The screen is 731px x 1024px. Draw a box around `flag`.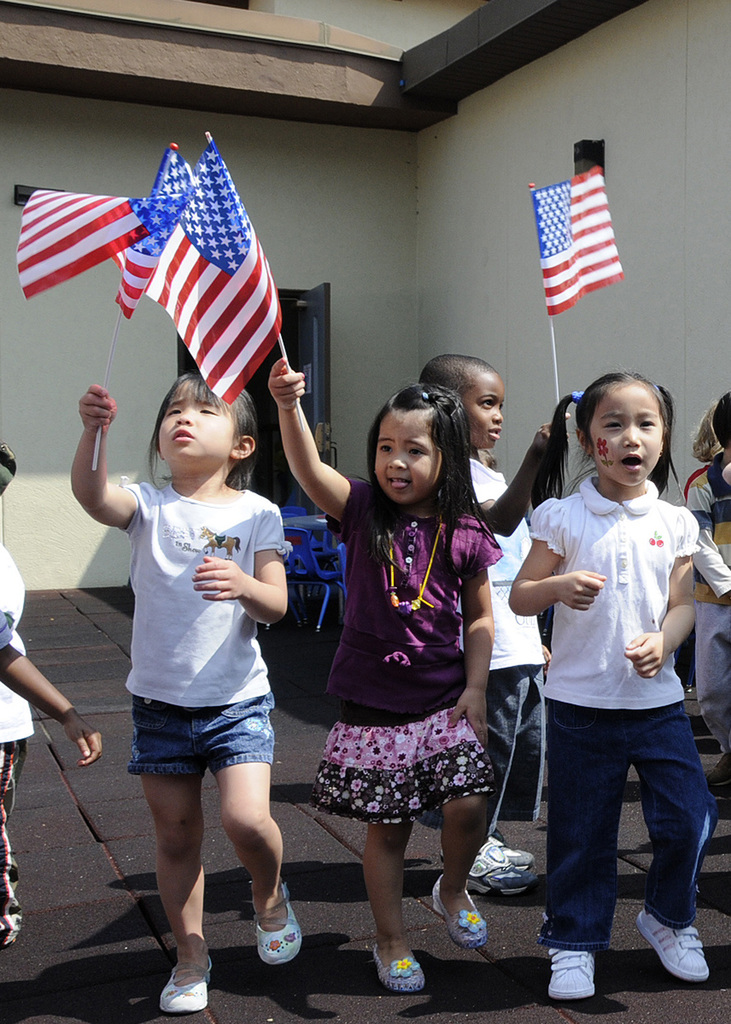
left=110, top=140, right=277, bottom=402.
